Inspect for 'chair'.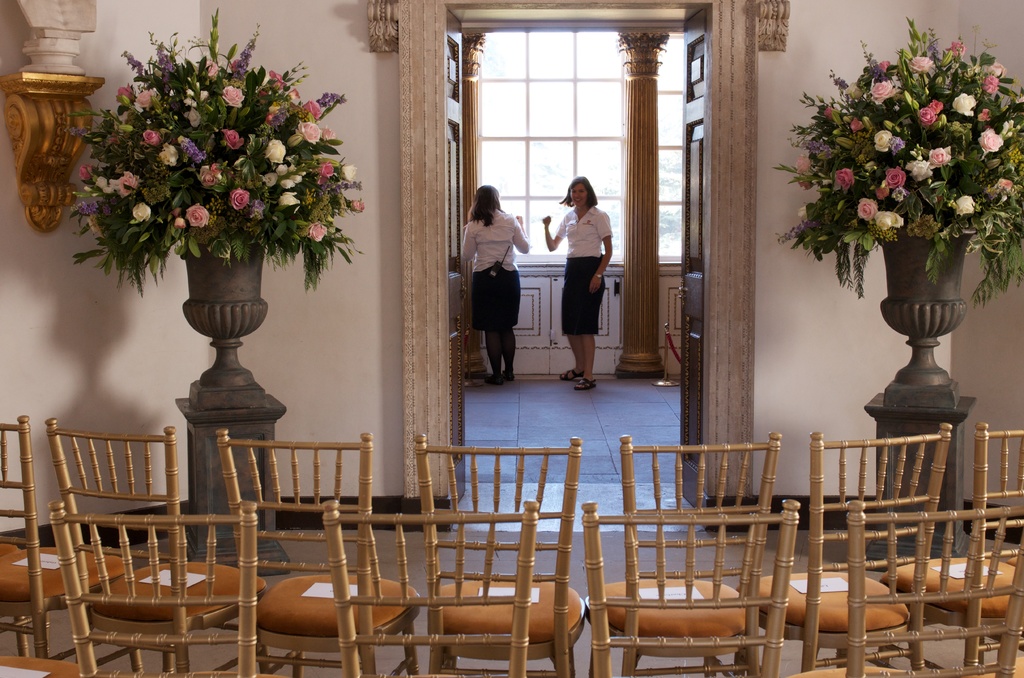
Inspection: 48,420,267,677.
